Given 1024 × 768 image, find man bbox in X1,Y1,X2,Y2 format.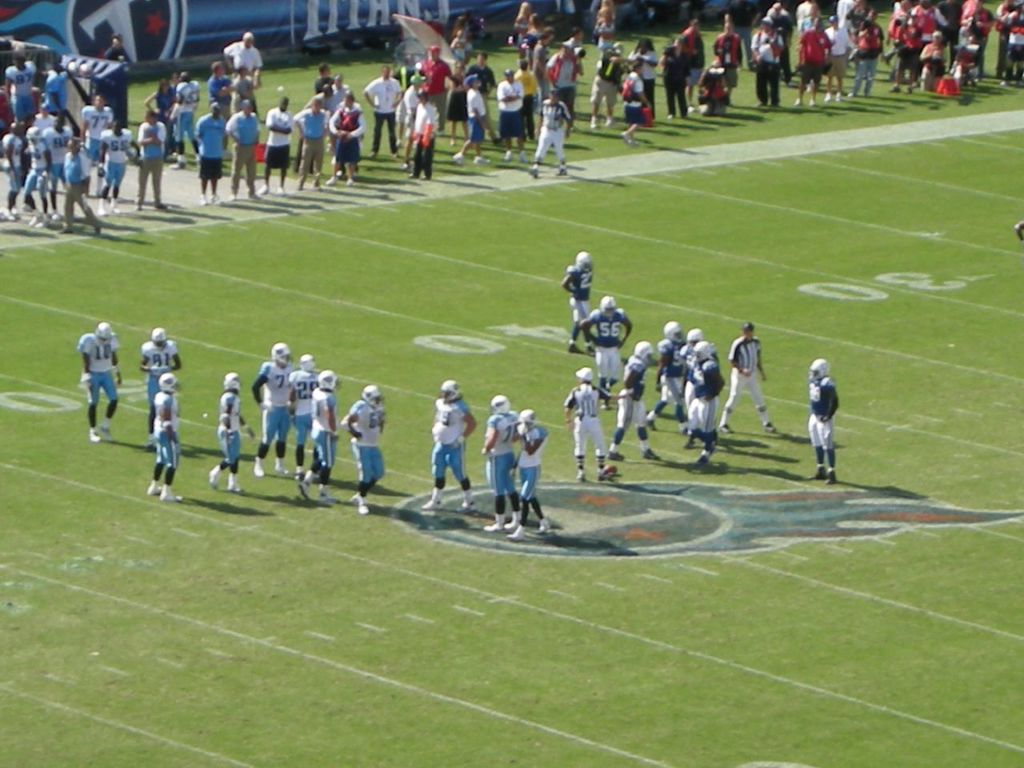
805,358,844,488.
